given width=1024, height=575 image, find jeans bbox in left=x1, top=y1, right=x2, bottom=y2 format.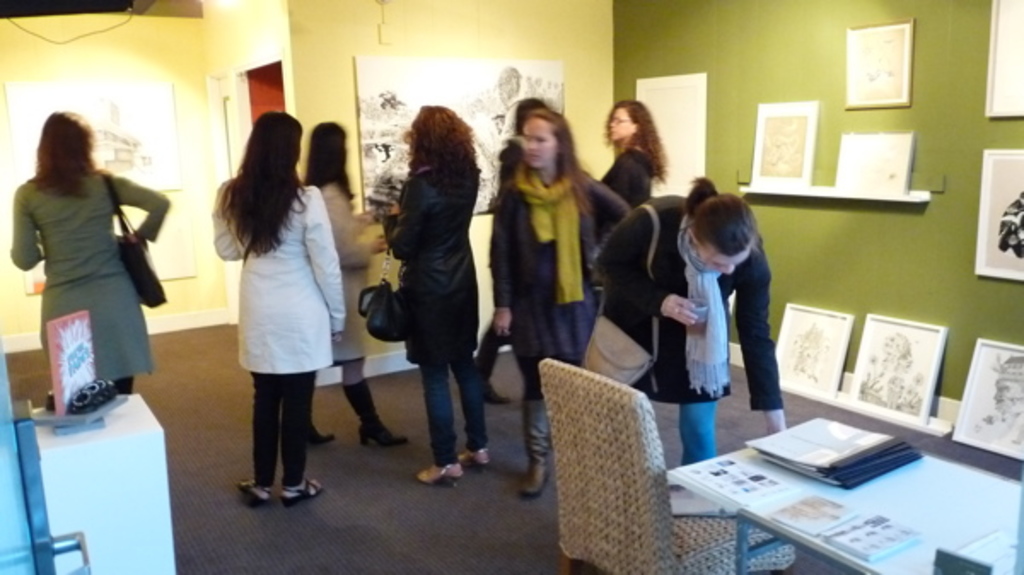
left=418, top=350, right=488, bottom=468.
